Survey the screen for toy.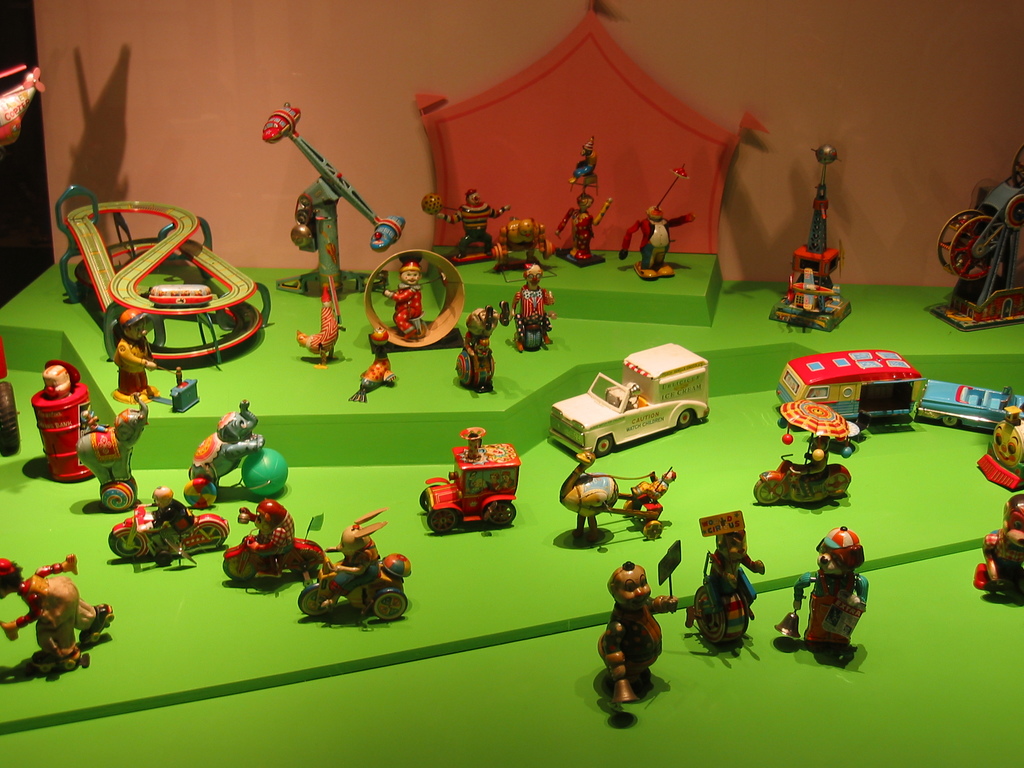
Survey found: (112,484,232,564).
